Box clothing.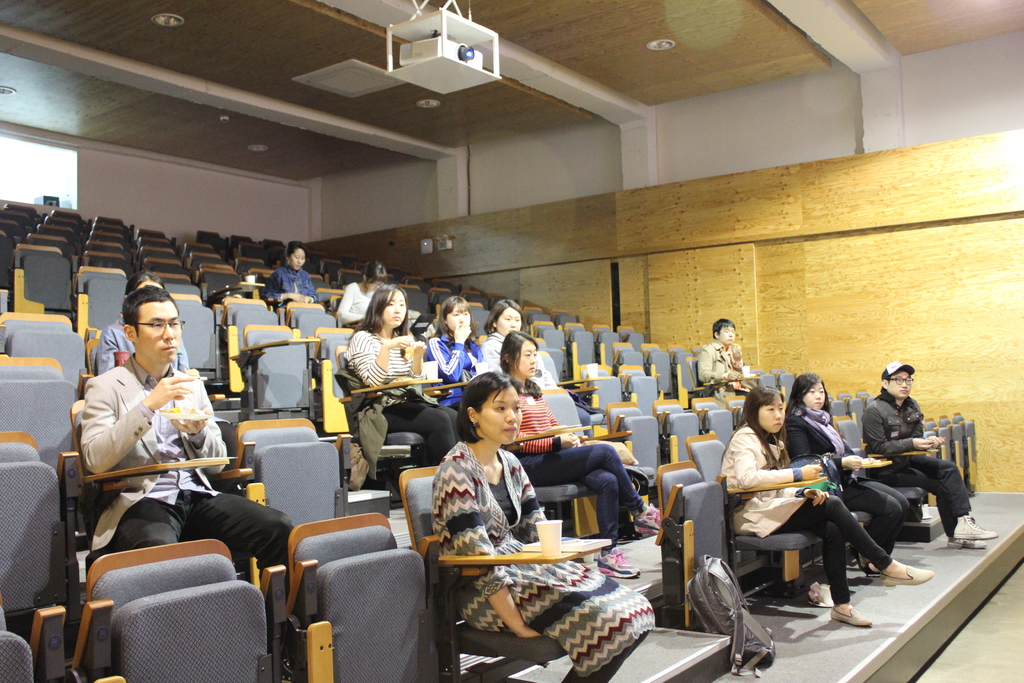
locate(344, 326, 461, 468).
